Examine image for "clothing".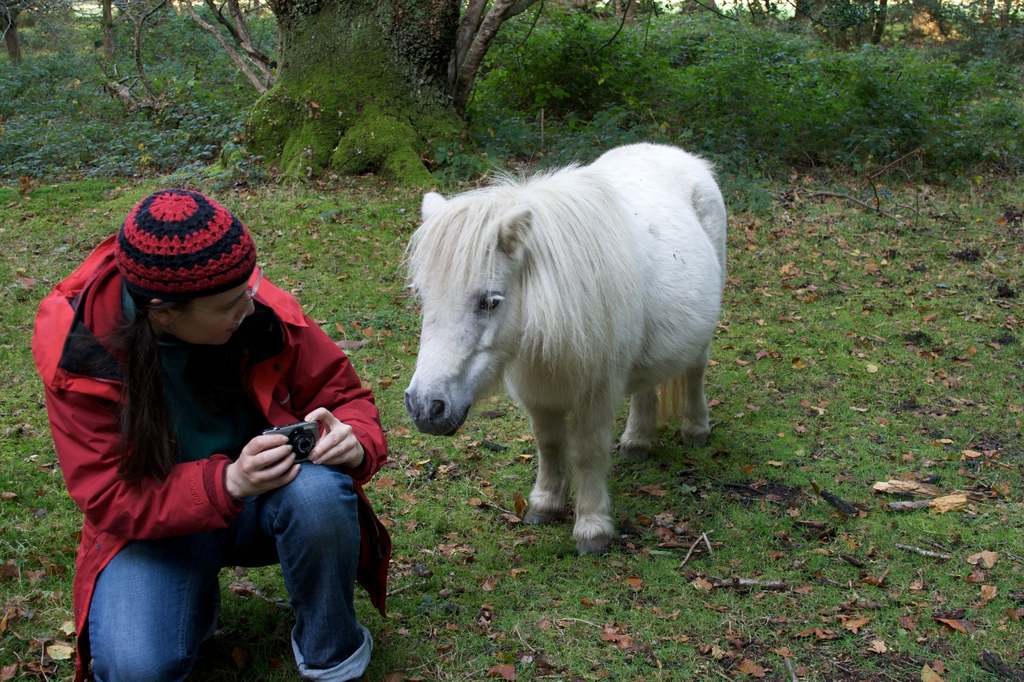
Examination result: (60, 228, 394, 663).
